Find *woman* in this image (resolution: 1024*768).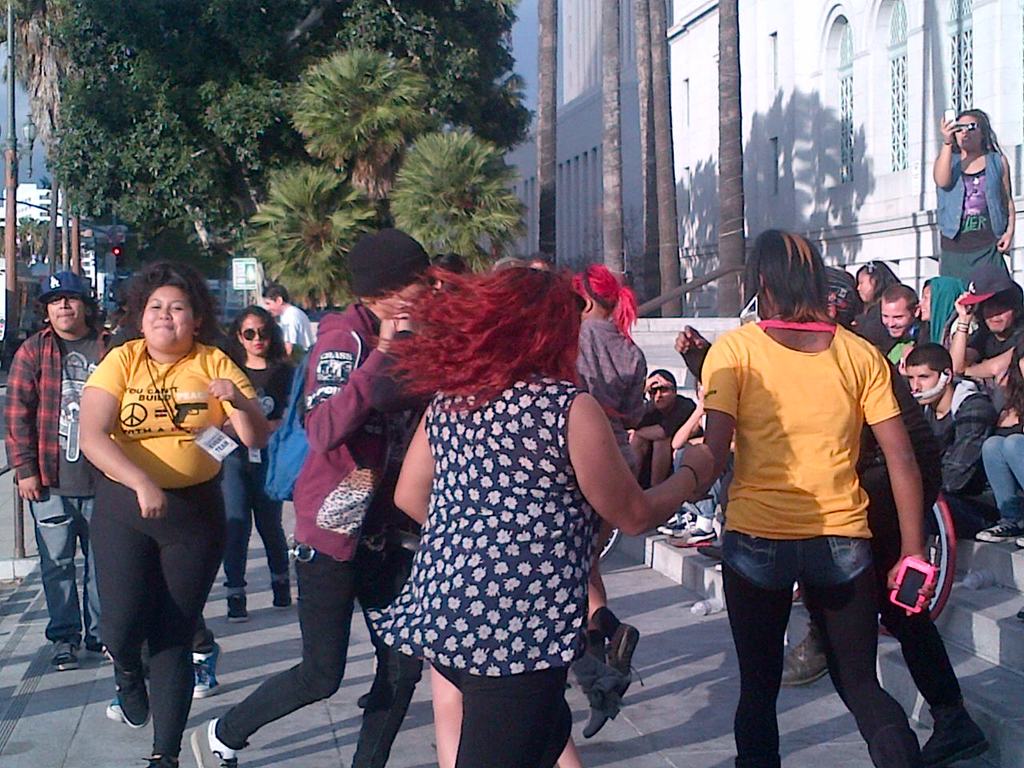
pyautogui.locateOnScreen(931, 106, 1017, 292).
